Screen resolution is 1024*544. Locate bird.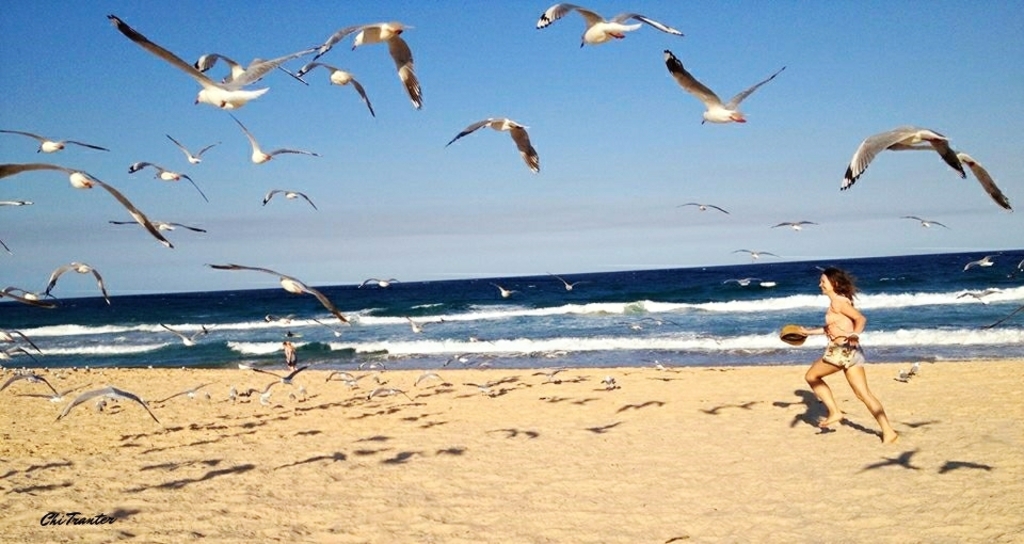
<box>165,137,224,161</box>.
